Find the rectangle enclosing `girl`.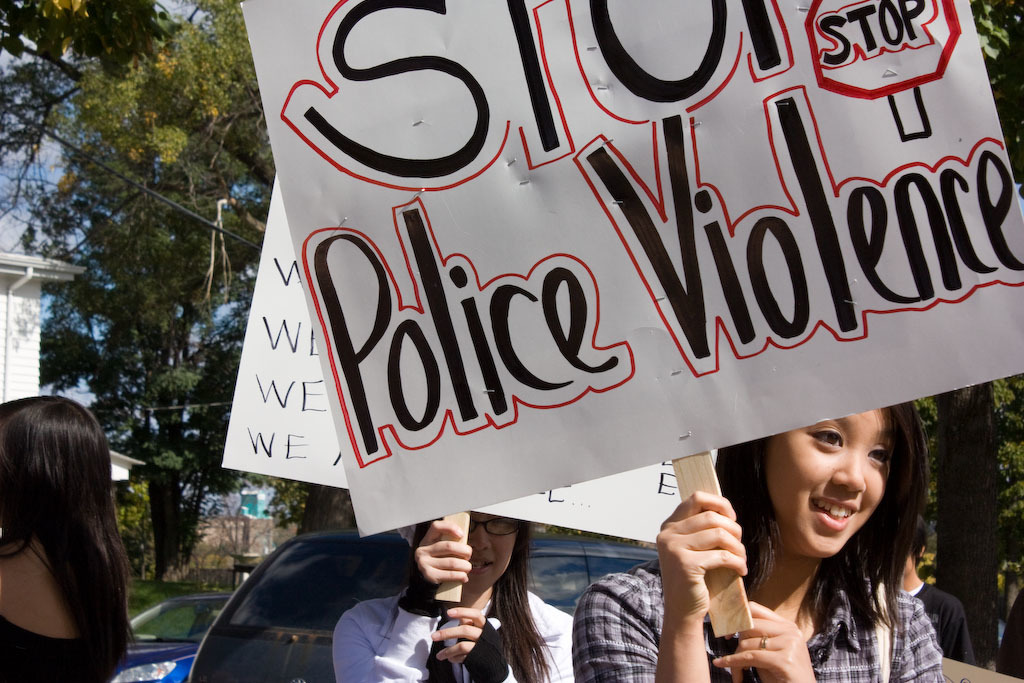
<bbox>334, 502, 581, 682</bbox>.
